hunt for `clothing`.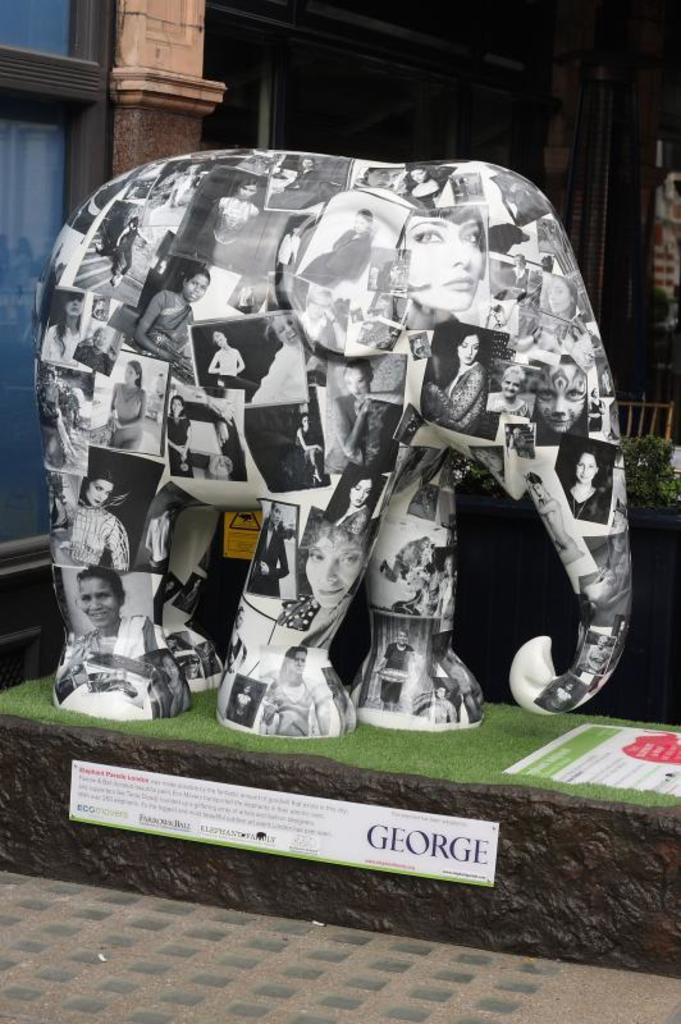
Hunted down at {"left": 115, "top": 380, "right": 143, "bottom": 445}.
